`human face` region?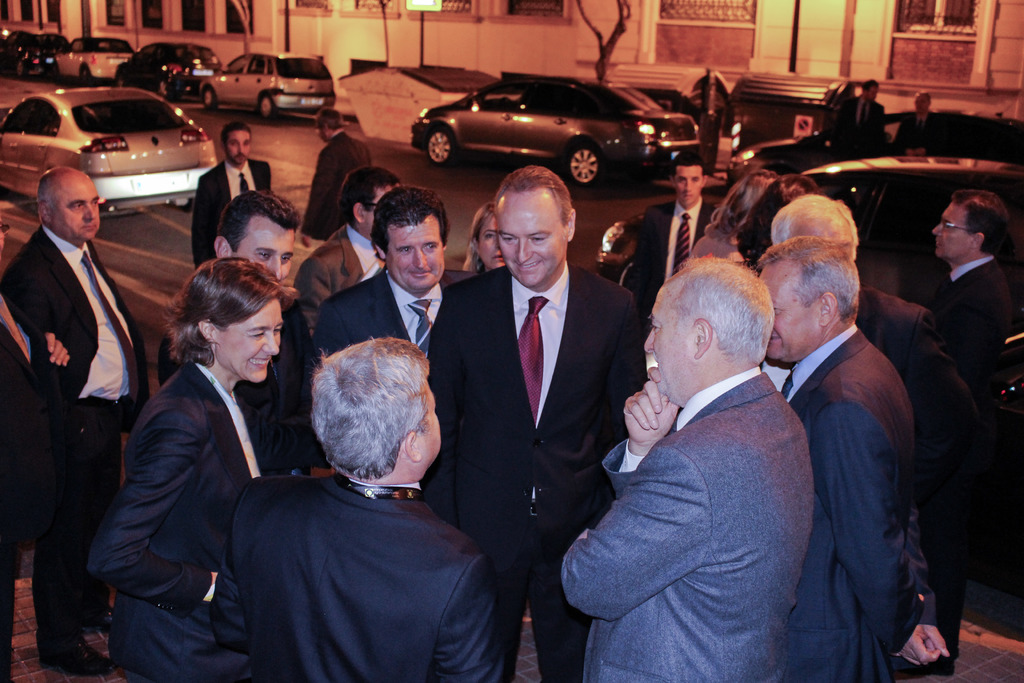
<bbox>415, 377, 441, 469</bbox>
